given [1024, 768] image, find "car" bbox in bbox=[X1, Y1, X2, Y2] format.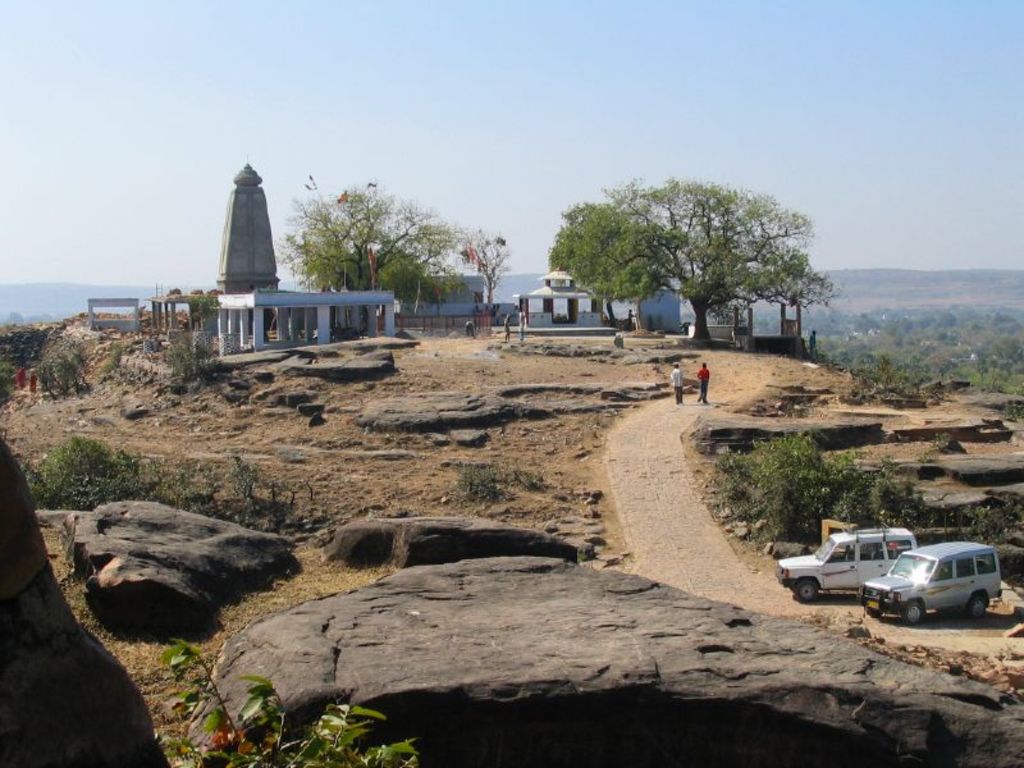
bbox=[771, 526, 920, 600].
